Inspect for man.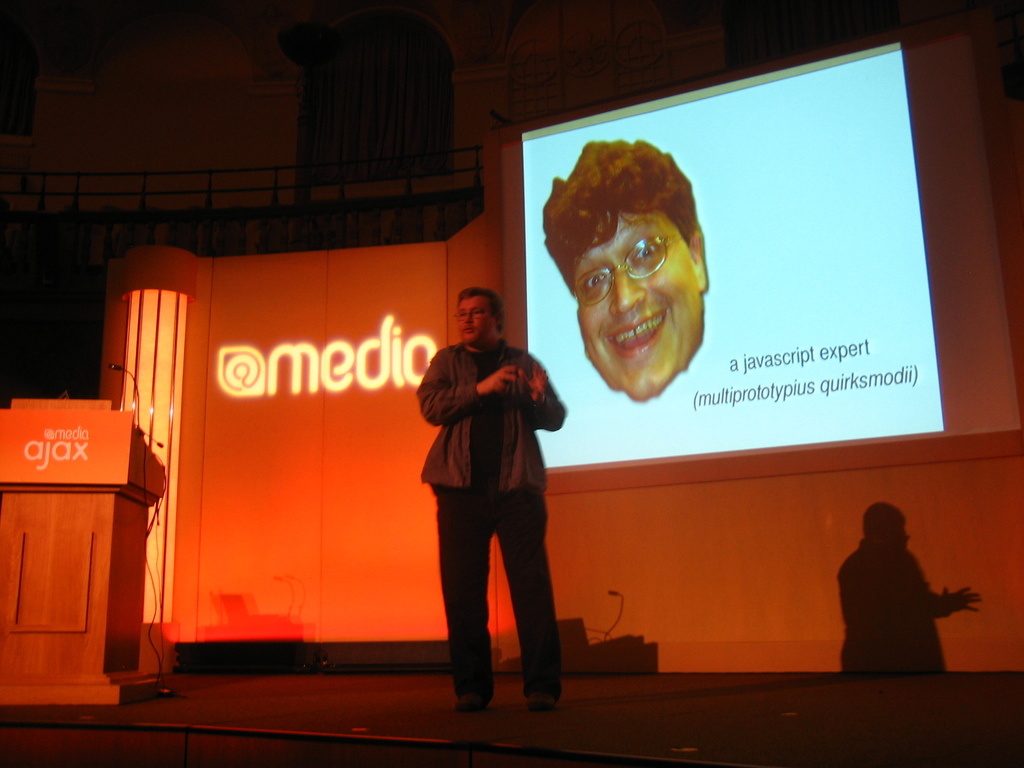
Inspection: <box>408,296,583,707</box>.
